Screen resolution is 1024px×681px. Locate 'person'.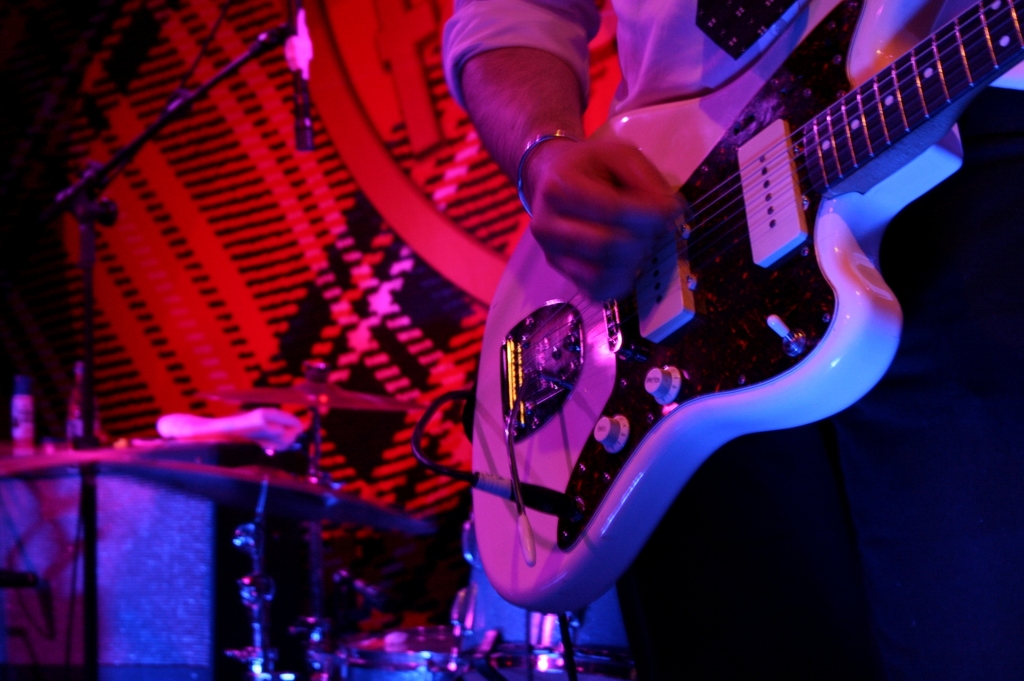
locate(320, 0, 963, 668).
